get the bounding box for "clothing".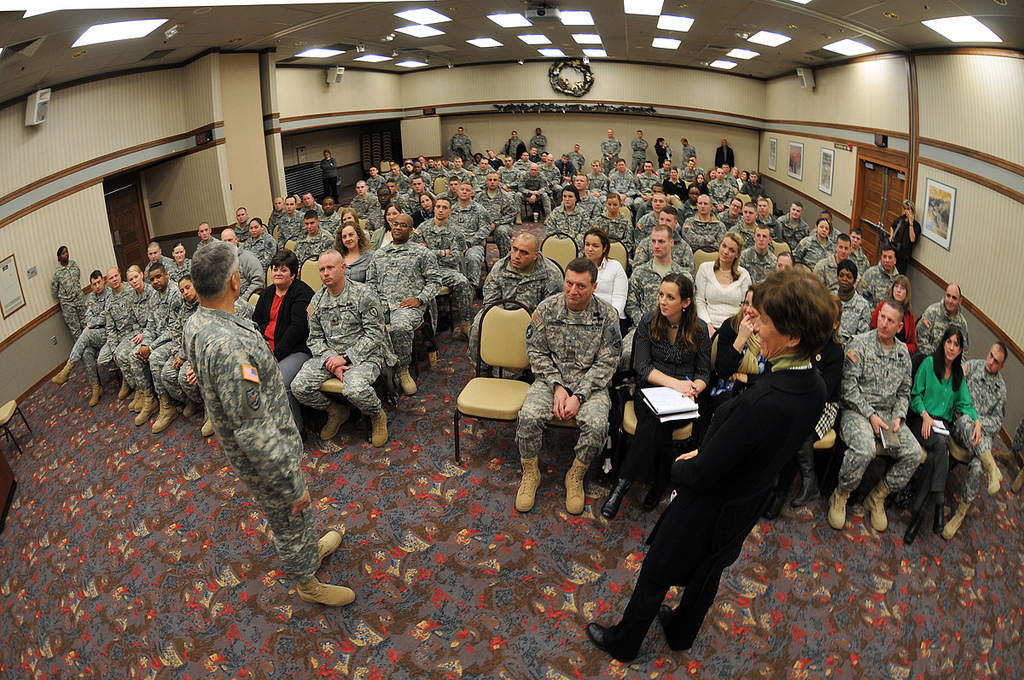
[451,133,469,159].
